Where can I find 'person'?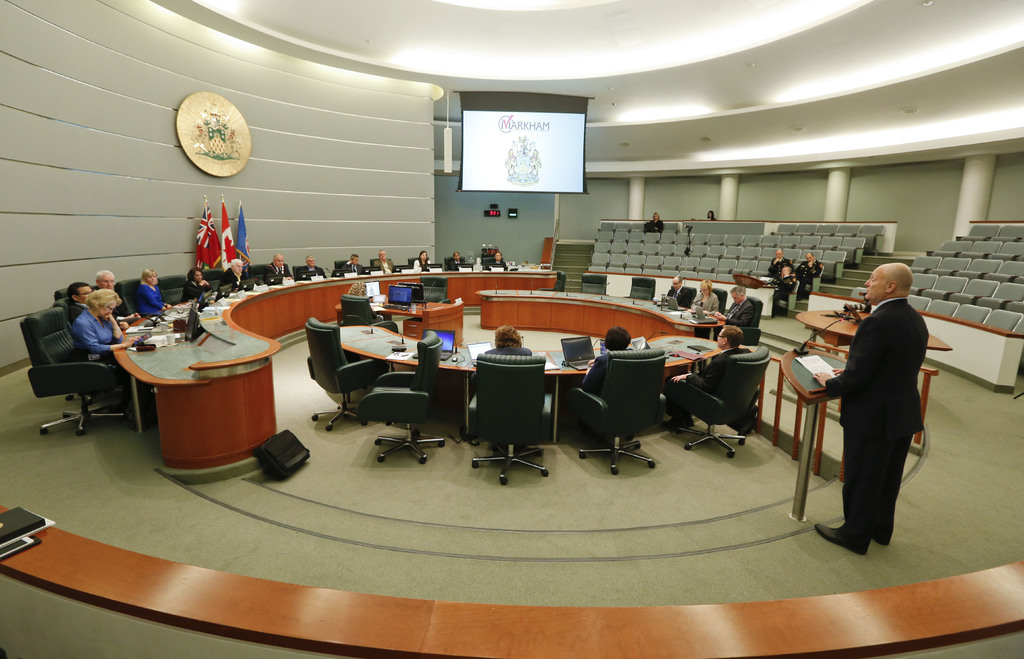
You can find it at [67,277,98,312].
